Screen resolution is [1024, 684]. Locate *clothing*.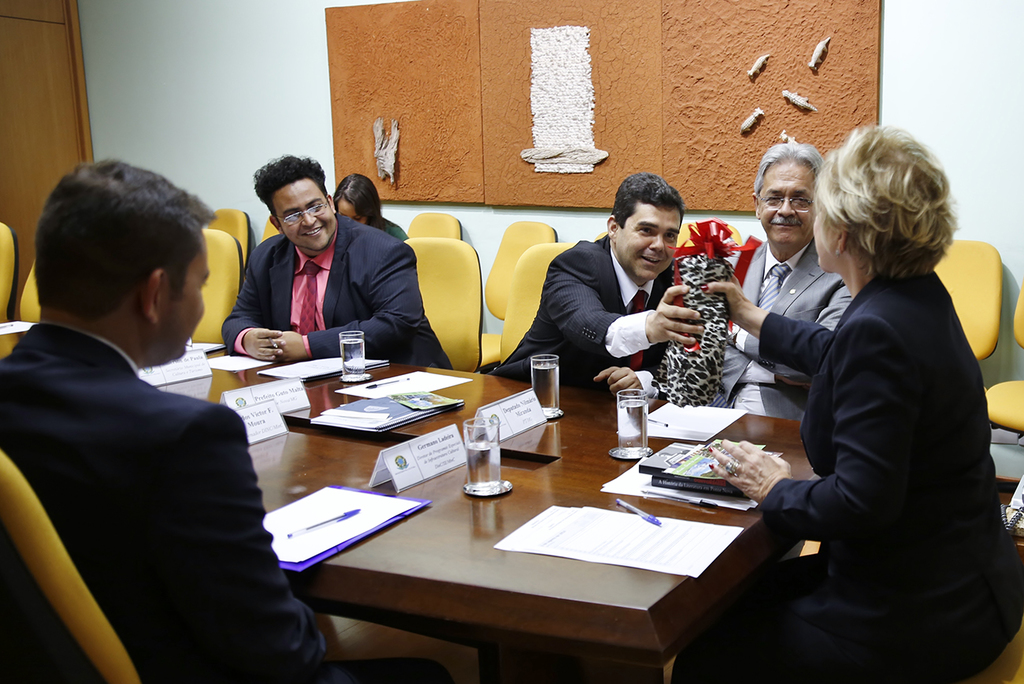
{"left": 0, "top": 255, "right": 301, "bottom": 683}.
